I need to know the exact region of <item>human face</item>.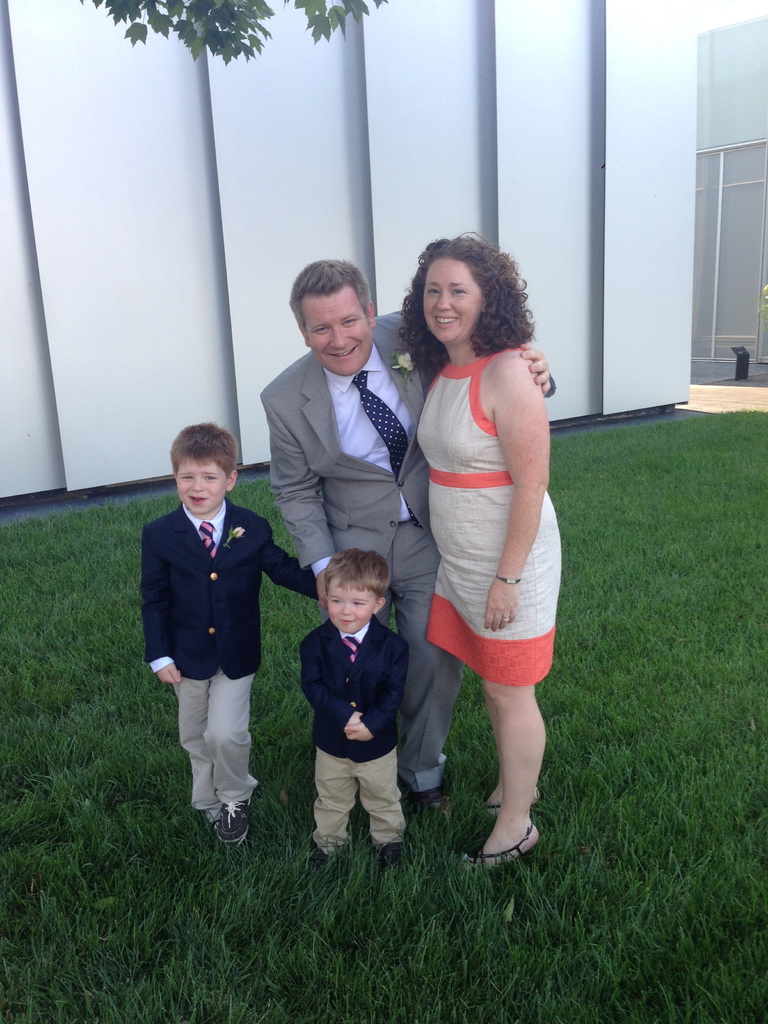
Region: left=426, top=260, right=482, bottom=346.
